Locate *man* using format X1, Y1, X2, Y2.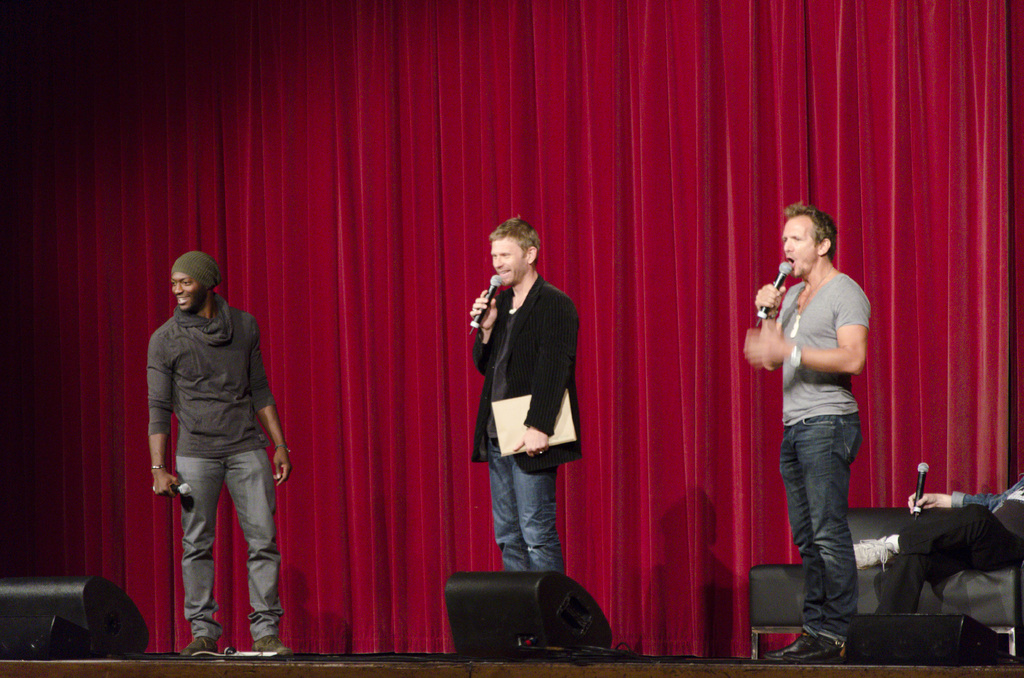
735, 195, 877, 663.
